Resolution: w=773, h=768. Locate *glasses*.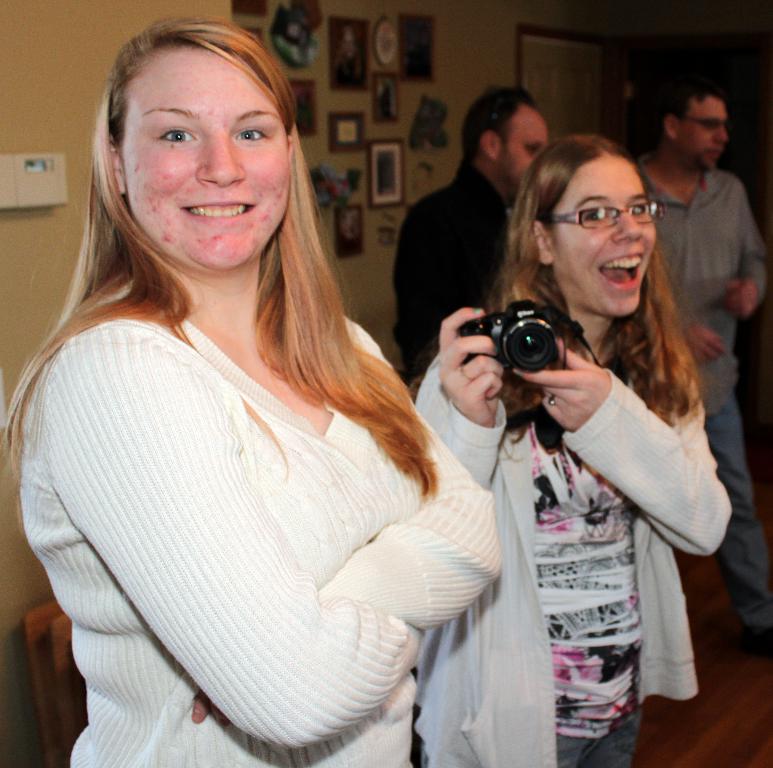
(left=535, top=197, right=667, bottom=229).
